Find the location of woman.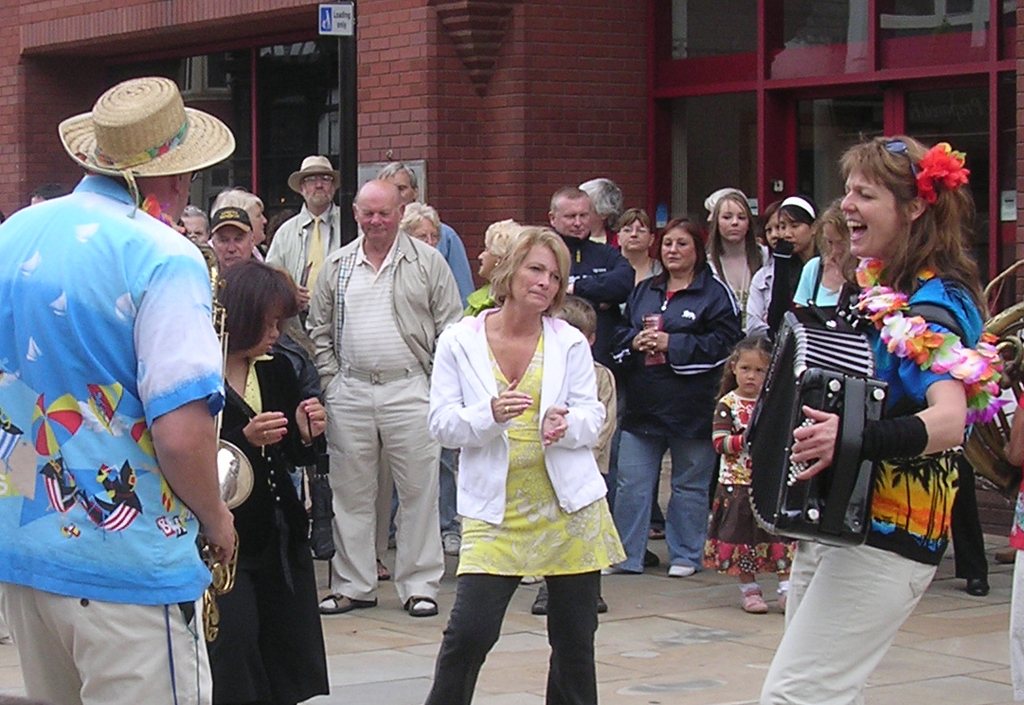
Location: [x1=616, y1=211, x2=668, y2=539].
